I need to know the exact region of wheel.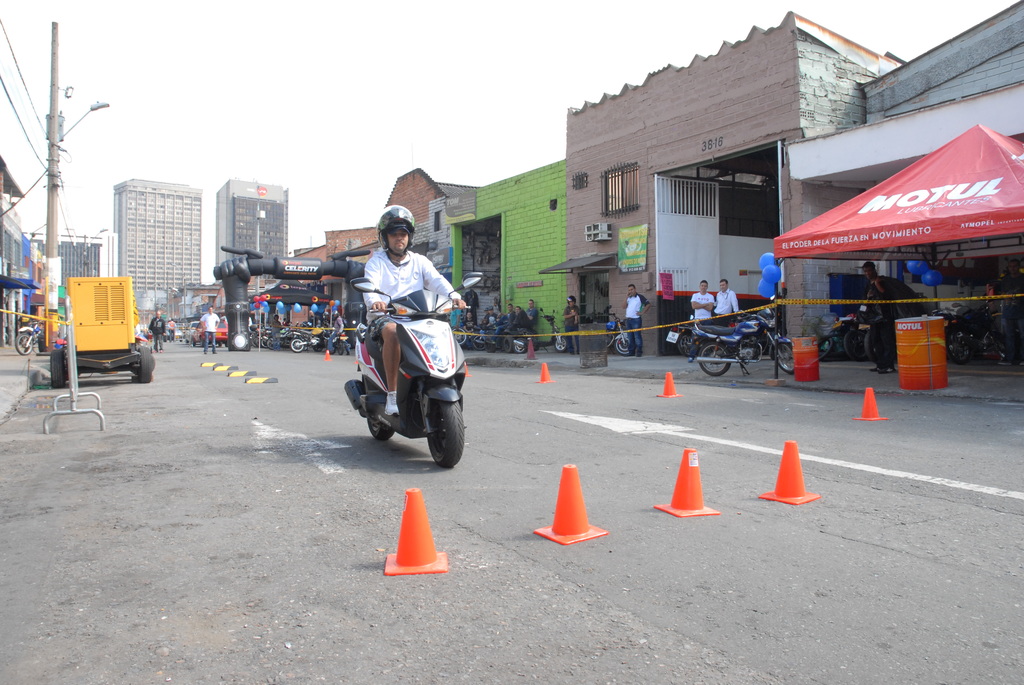
Region: 51, 350, 65, 388.
